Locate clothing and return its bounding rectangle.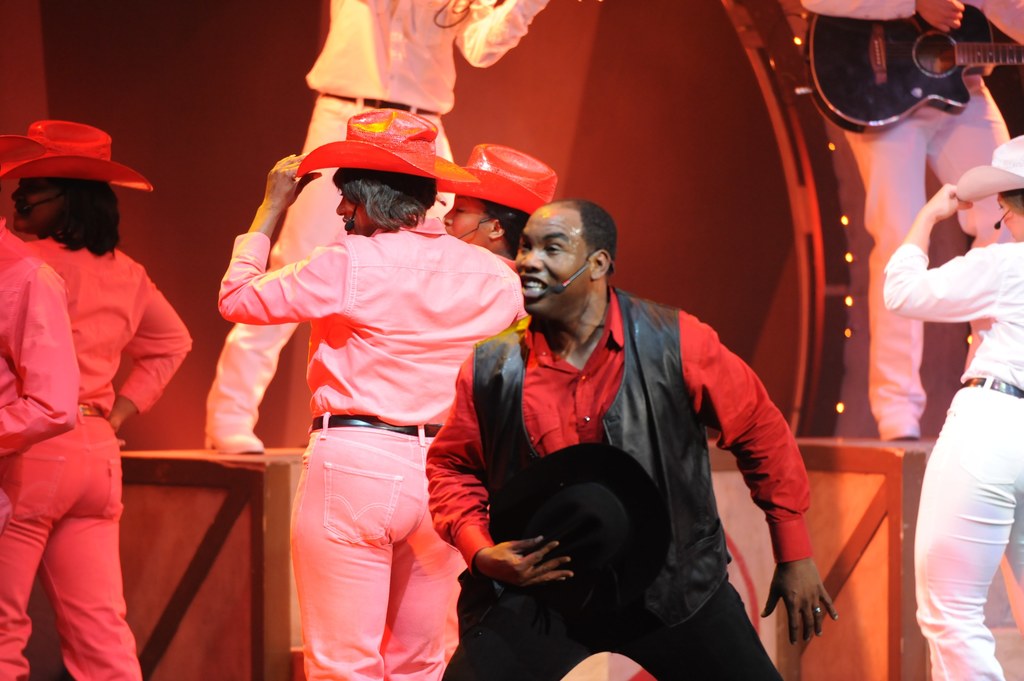
[left=422, top=279, right=817, bottom=680].
